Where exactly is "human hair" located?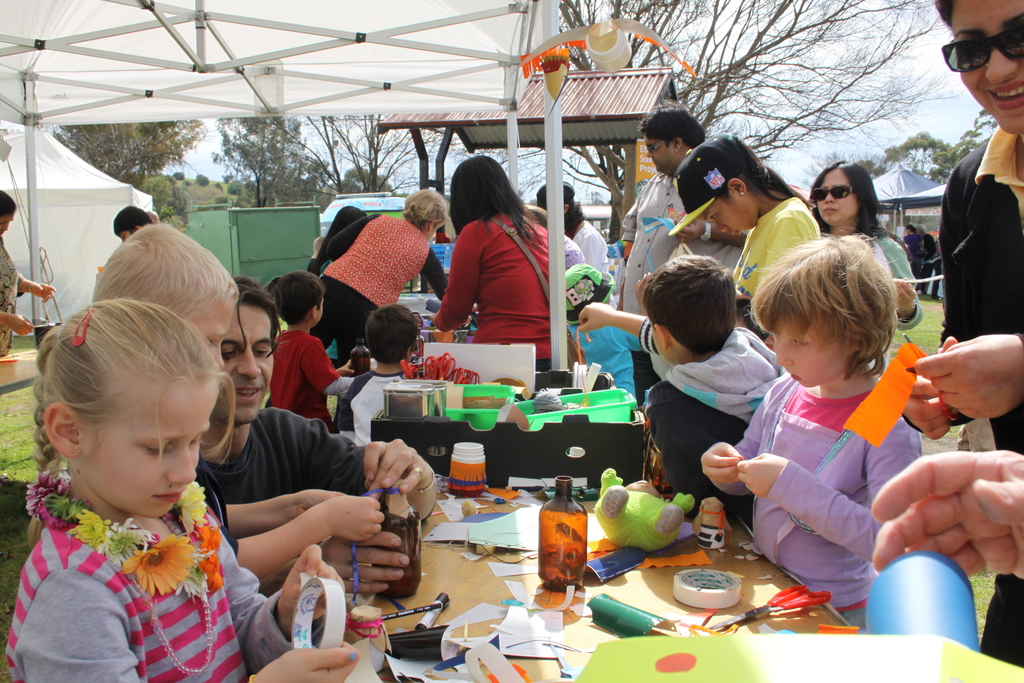
Its bounding box is bbox=(230, 270, 284, 362).
